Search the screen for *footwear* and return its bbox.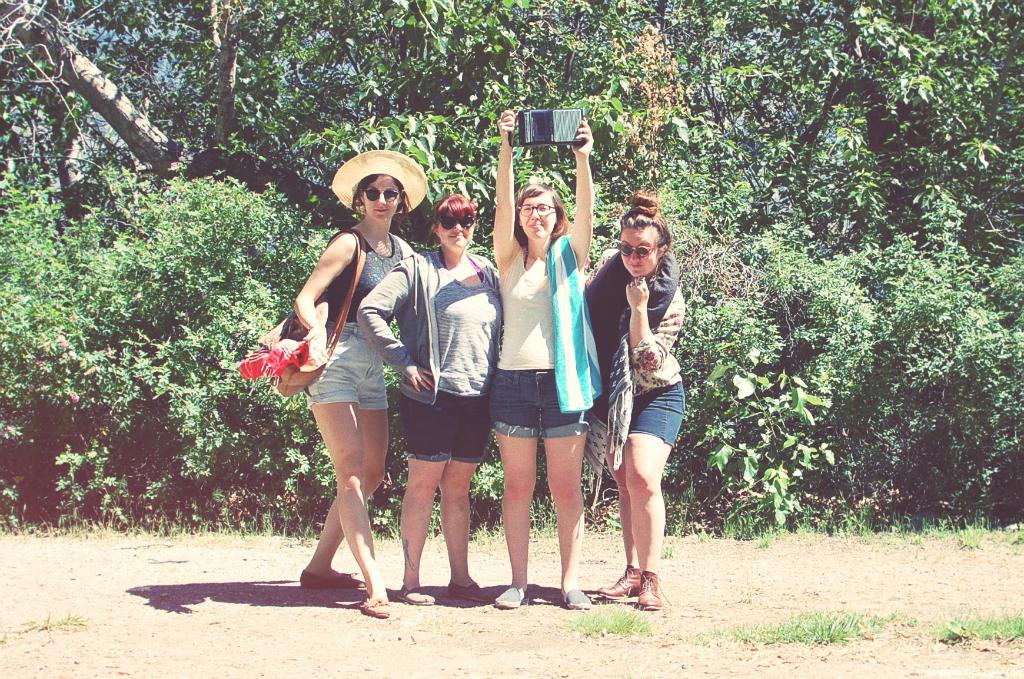
Found: 296,569,374,590.
